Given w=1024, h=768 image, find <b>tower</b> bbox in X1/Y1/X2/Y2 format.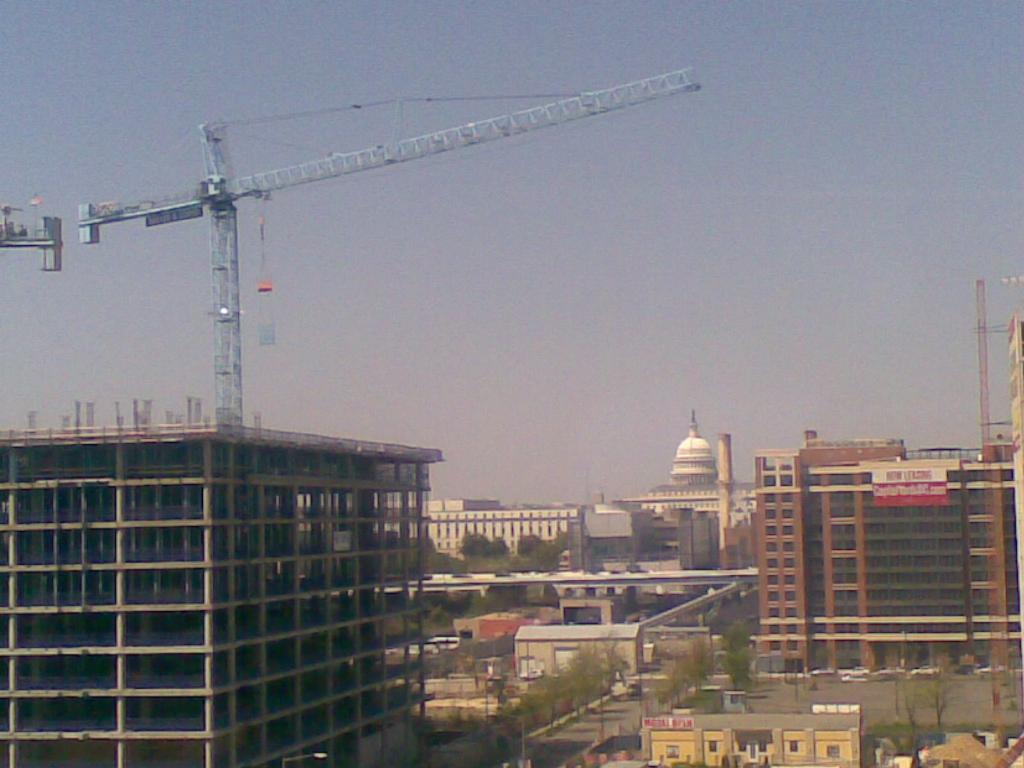
762/440/1023/662.
